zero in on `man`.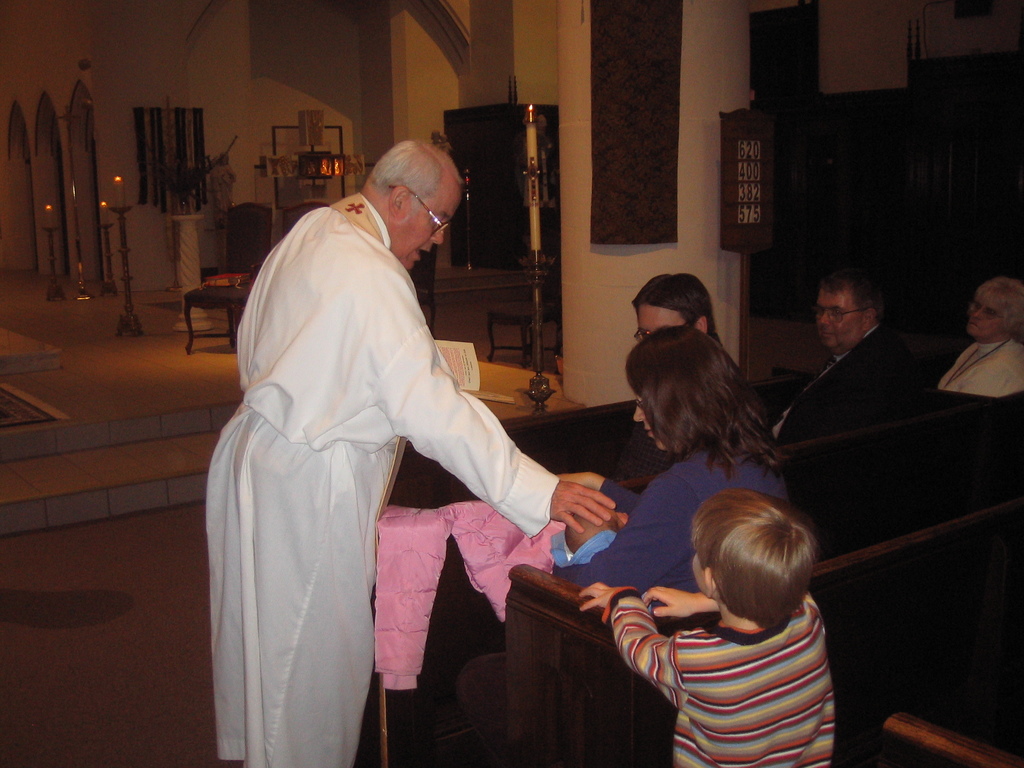
Zeroed in: bbox=(204, 102, 609, 764).
